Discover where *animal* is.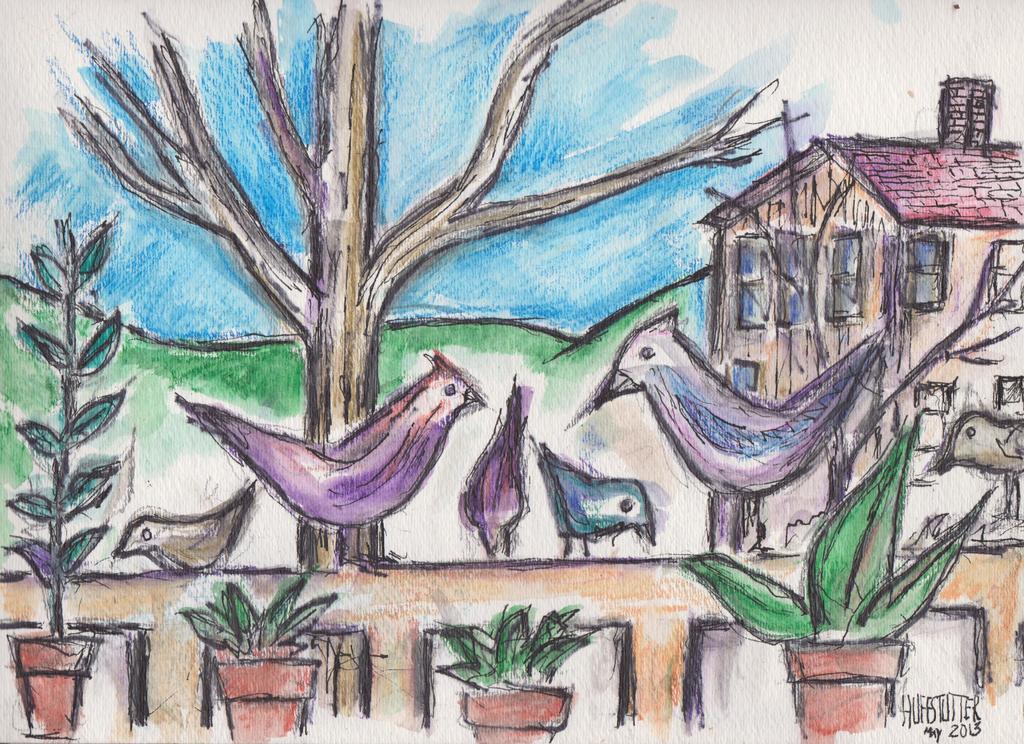
Discovered at {"x1": 108, "y1": 481, "x2": 256, "y2": 571}.
